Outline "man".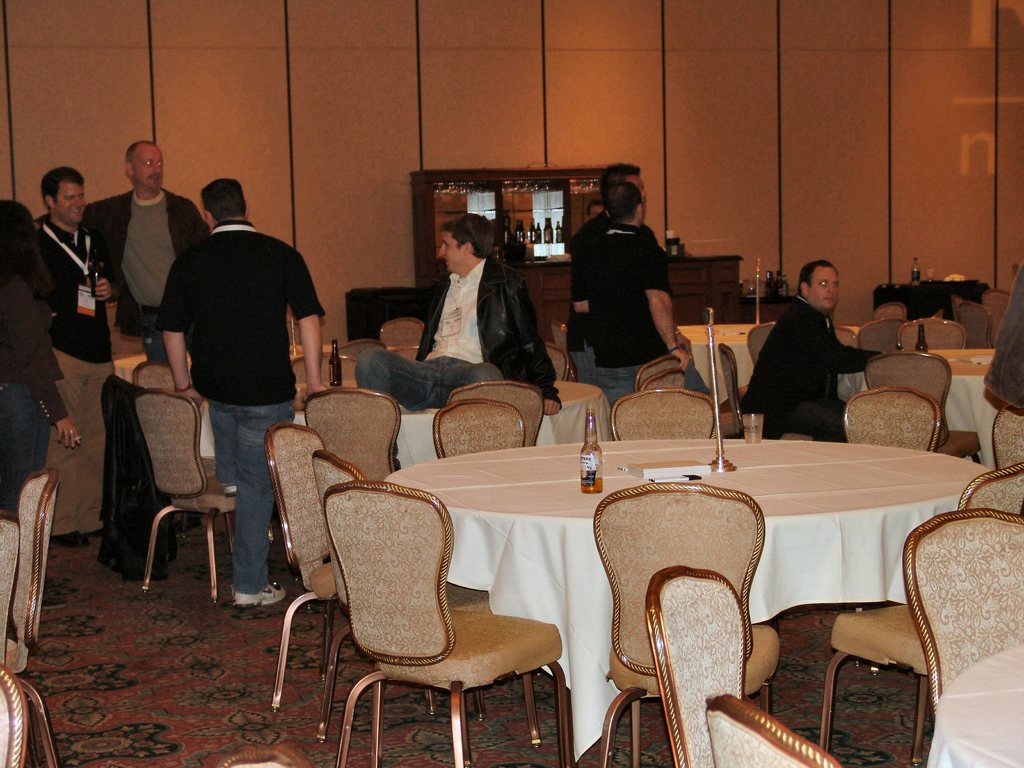
Outline: (20,169,123,556).
